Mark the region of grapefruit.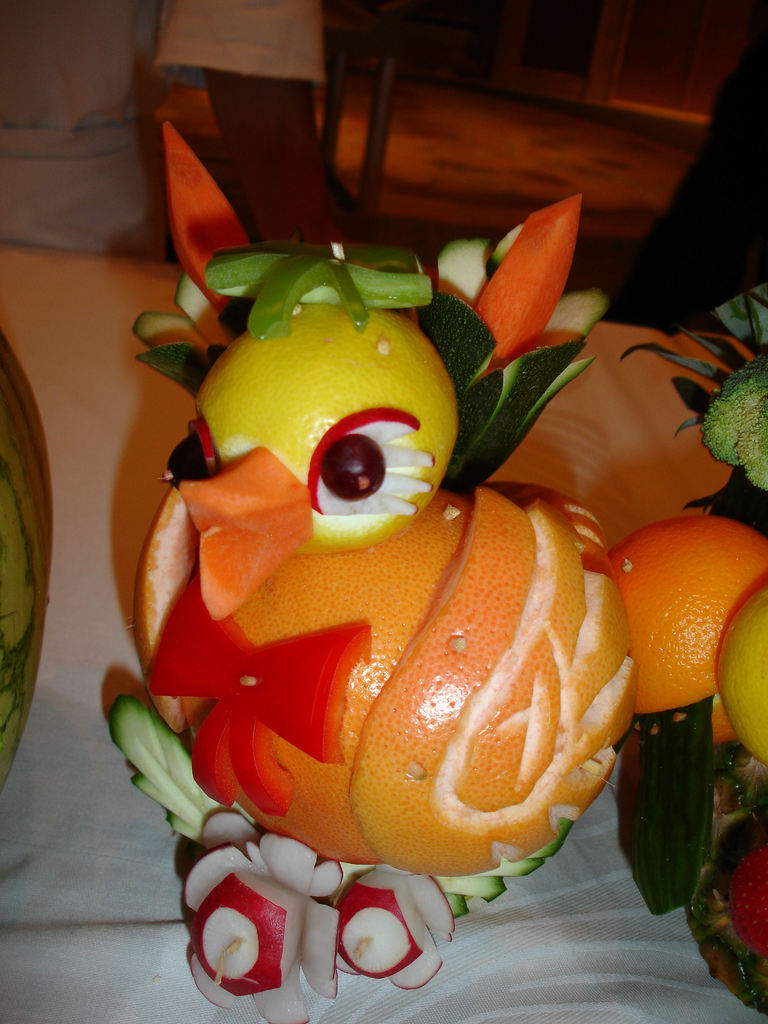
Region: region(184, 491, 639, 856).
